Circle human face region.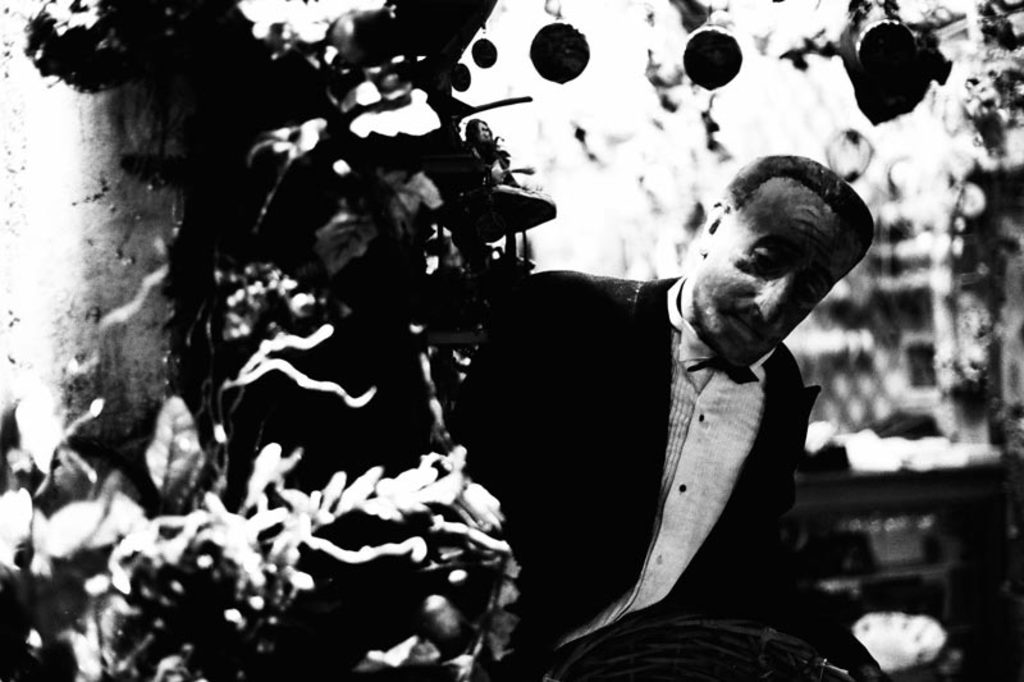
Region: pyautogui.locateOnScreen(695, 173, 865, 366).
